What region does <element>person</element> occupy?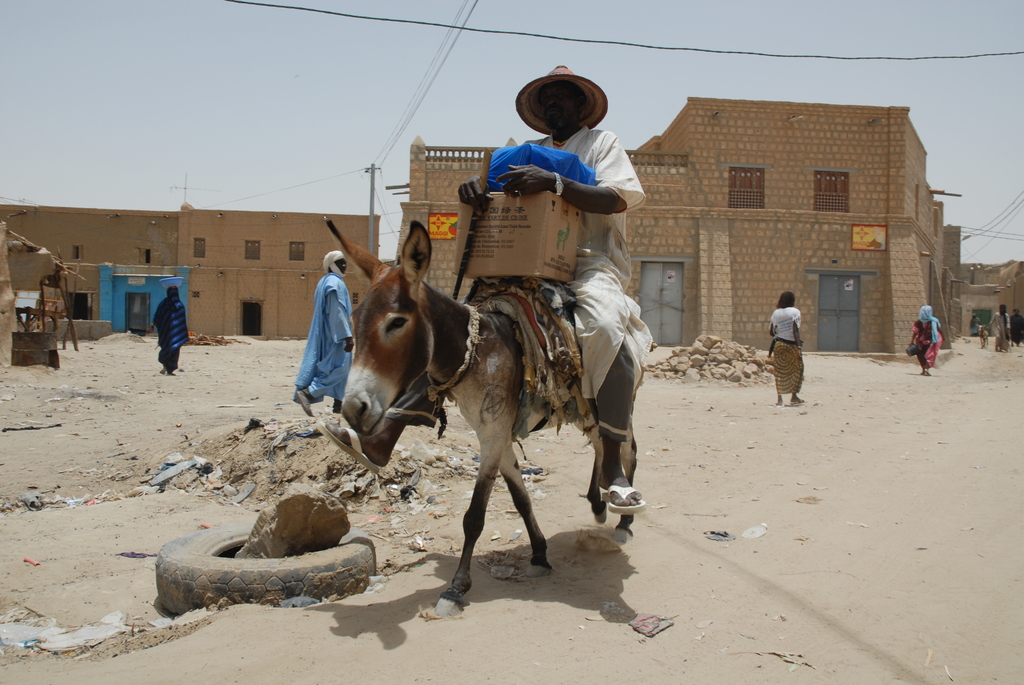
box=[289, 251, 357, 413].
